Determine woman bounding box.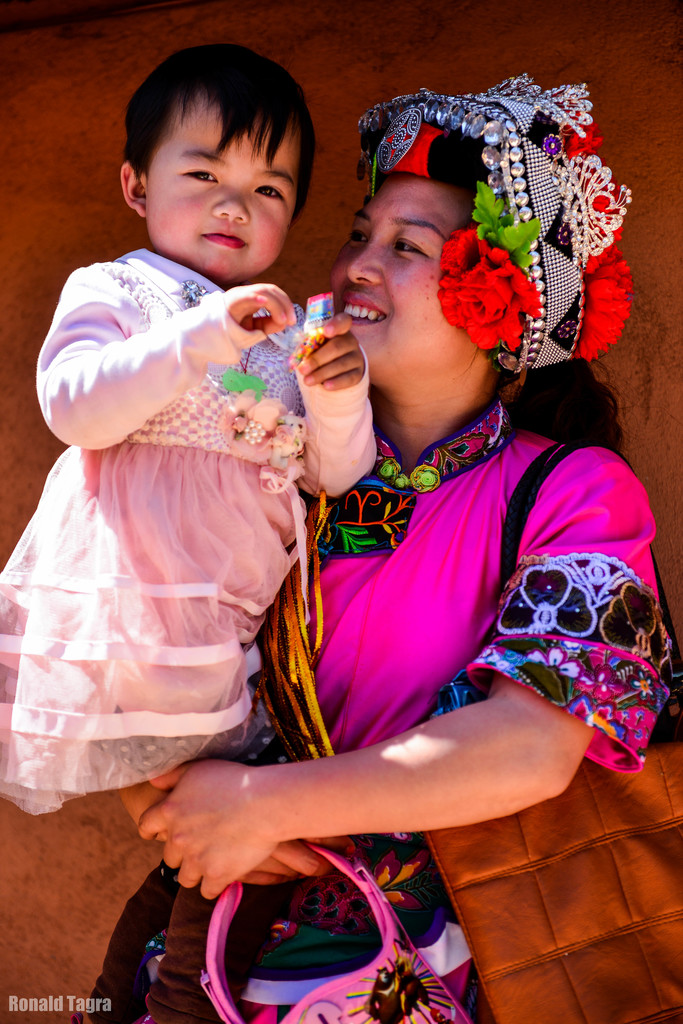
Determined: crop(108, 85, 620, 998).
